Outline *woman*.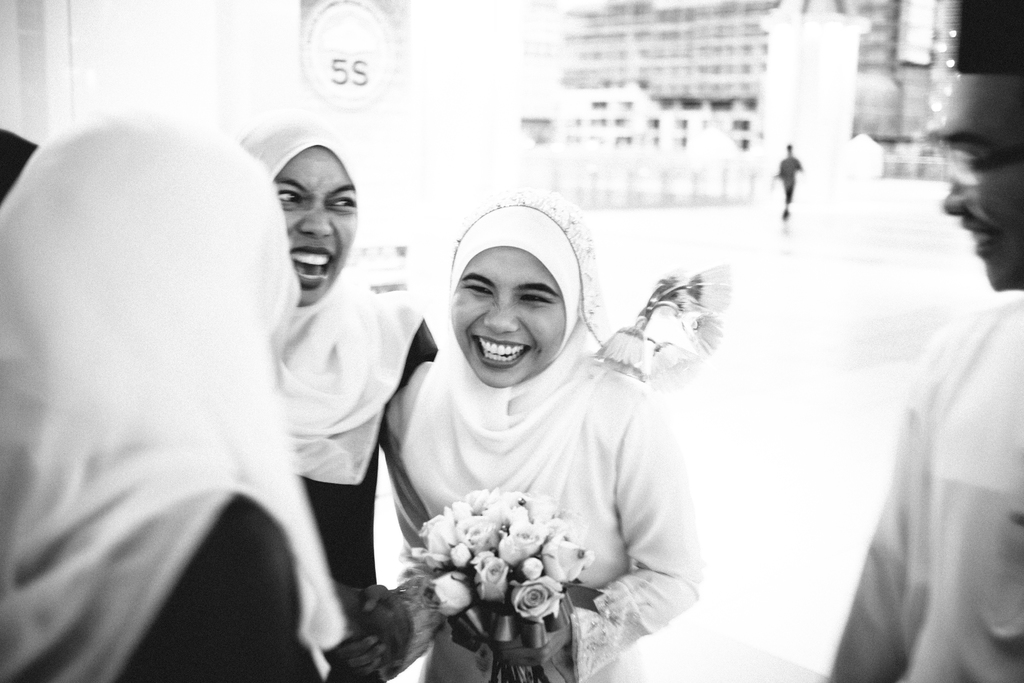
Outline: [0,108,360,682].
